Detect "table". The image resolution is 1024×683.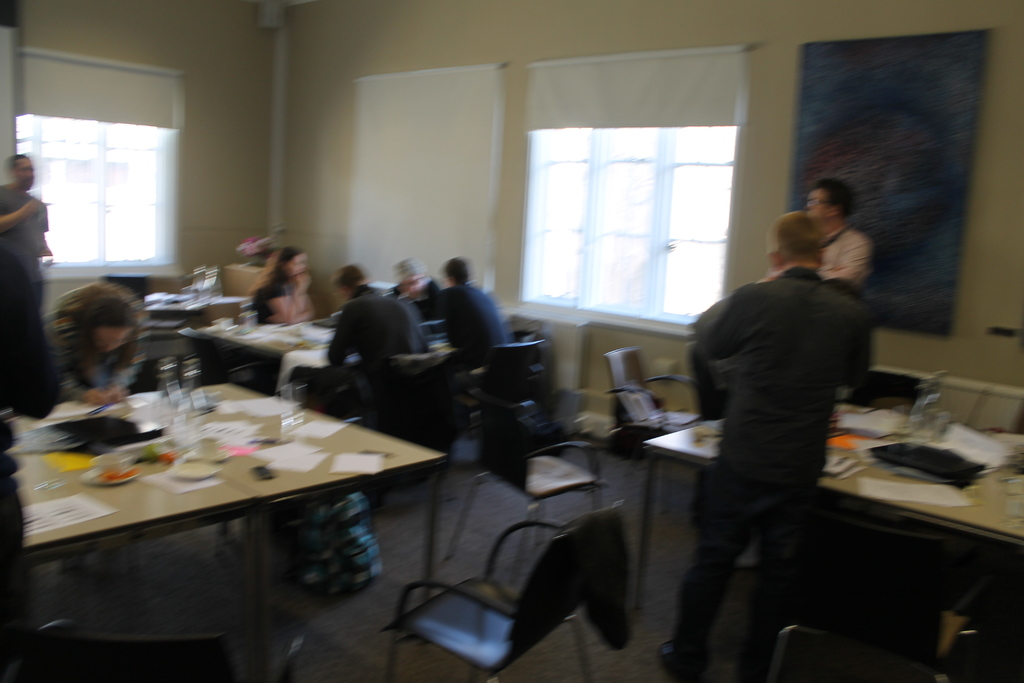
bbox=(212, 309, 339, 394).
